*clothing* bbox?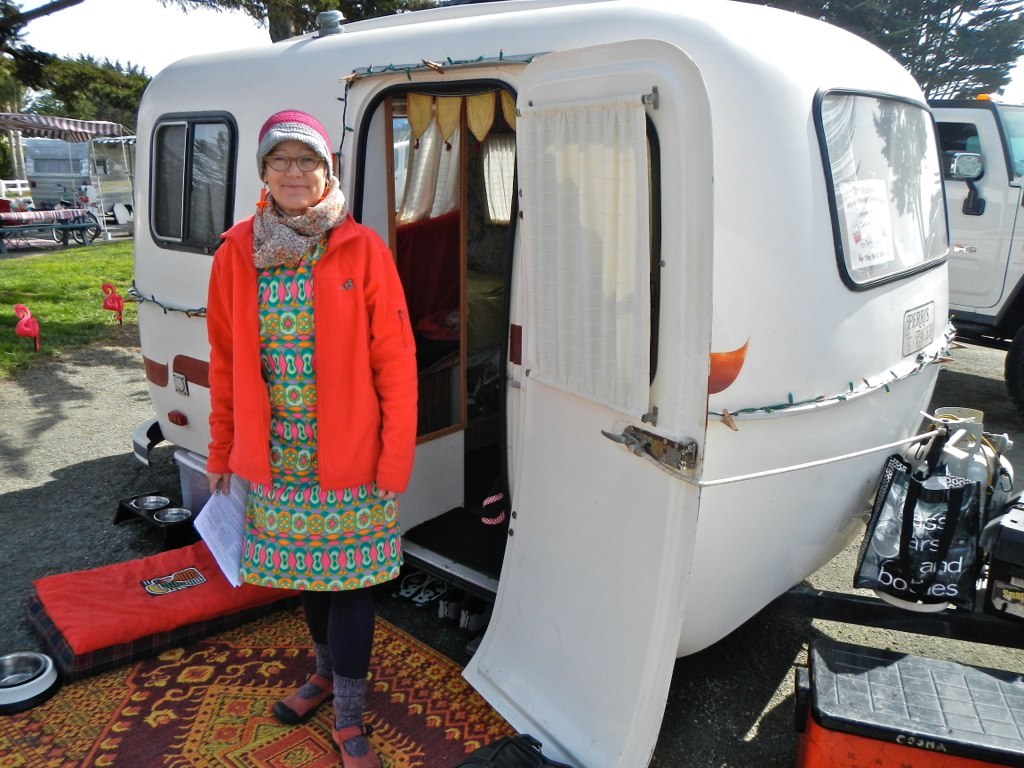
crop(204, 173, 416, 680)
